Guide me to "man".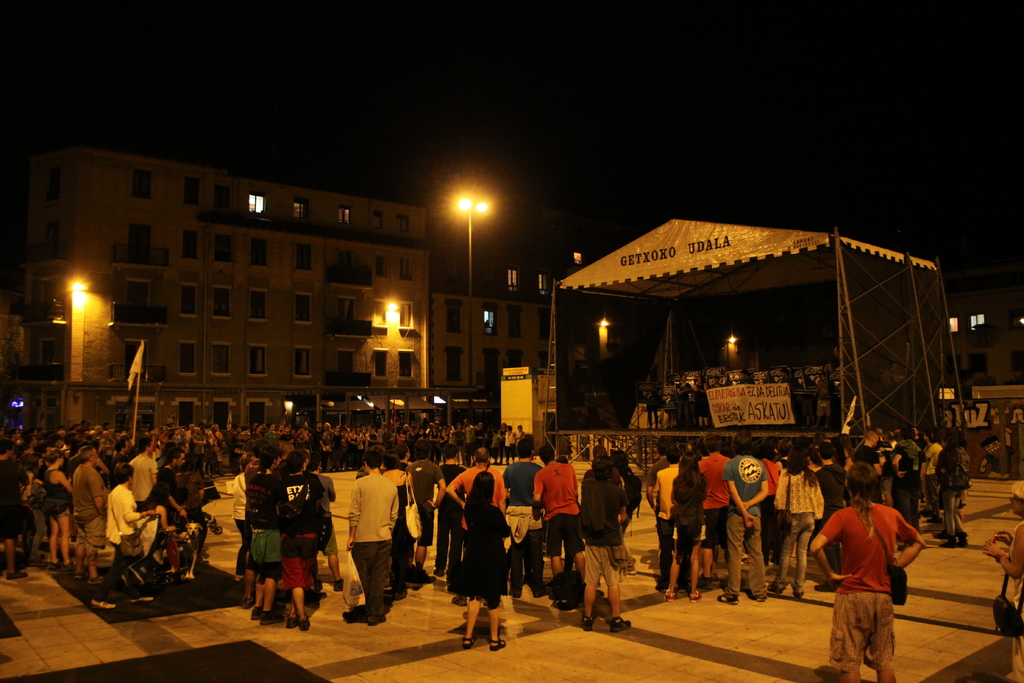
Guidance: (581, 456, 636, 636).
